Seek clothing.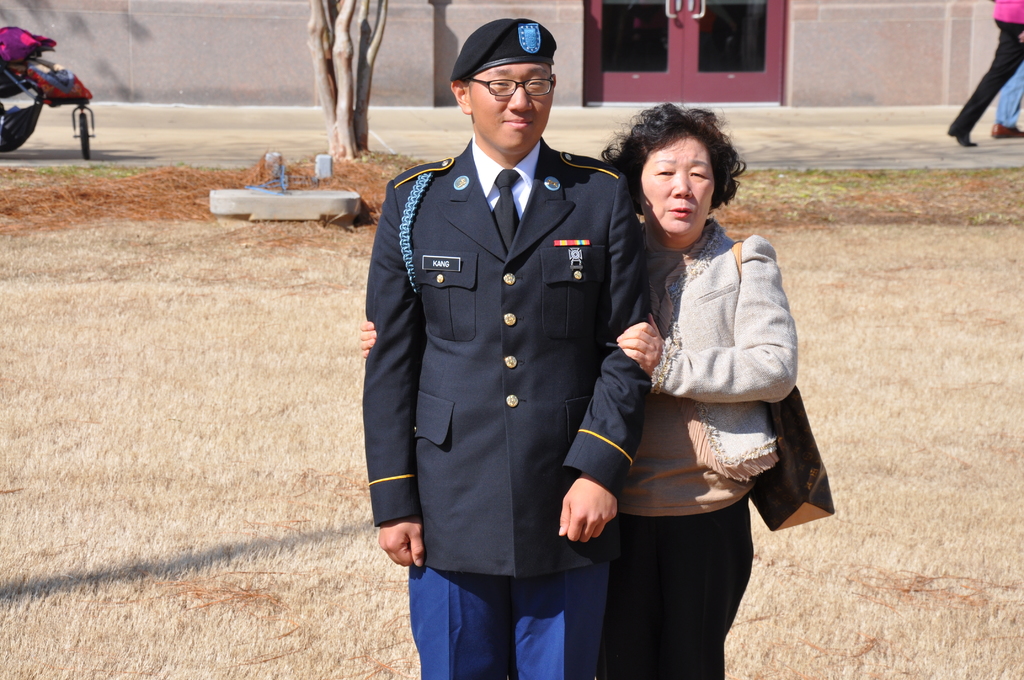
(602, 213, 797, 679).
